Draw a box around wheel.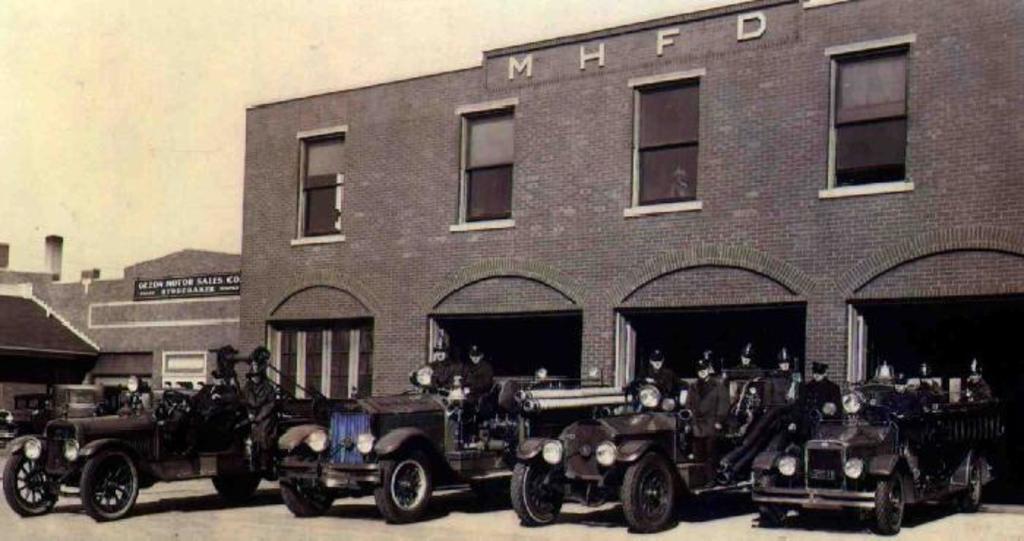
crop(951, 453, 989, 510).
